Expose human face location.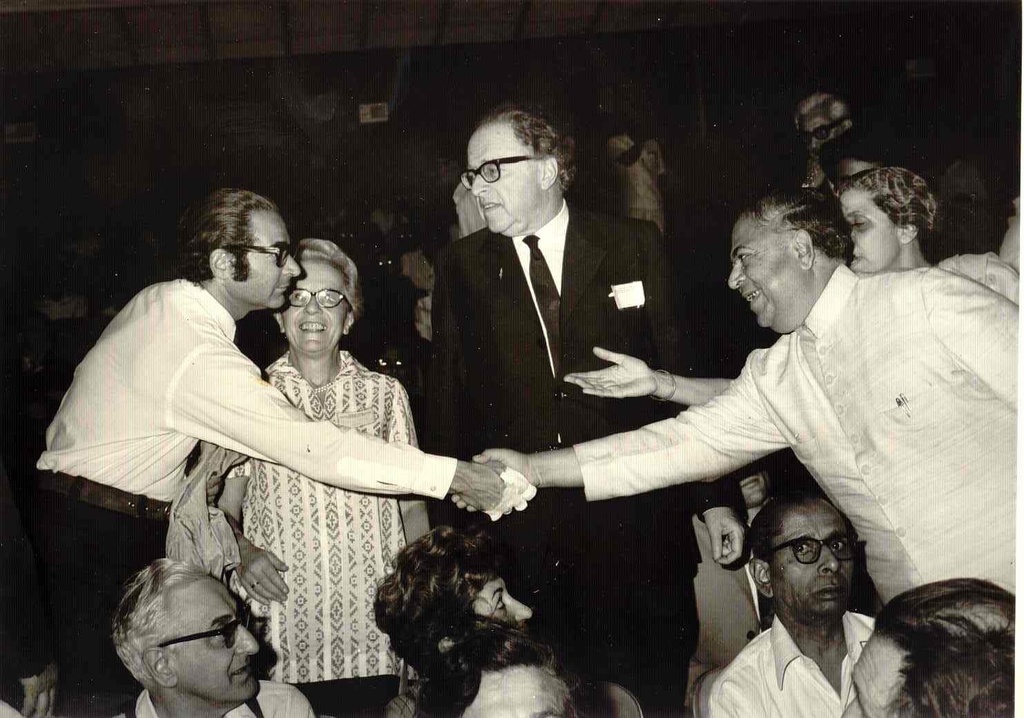
Exposed at [x1=476, y1=579, x2=530, y2=621].
